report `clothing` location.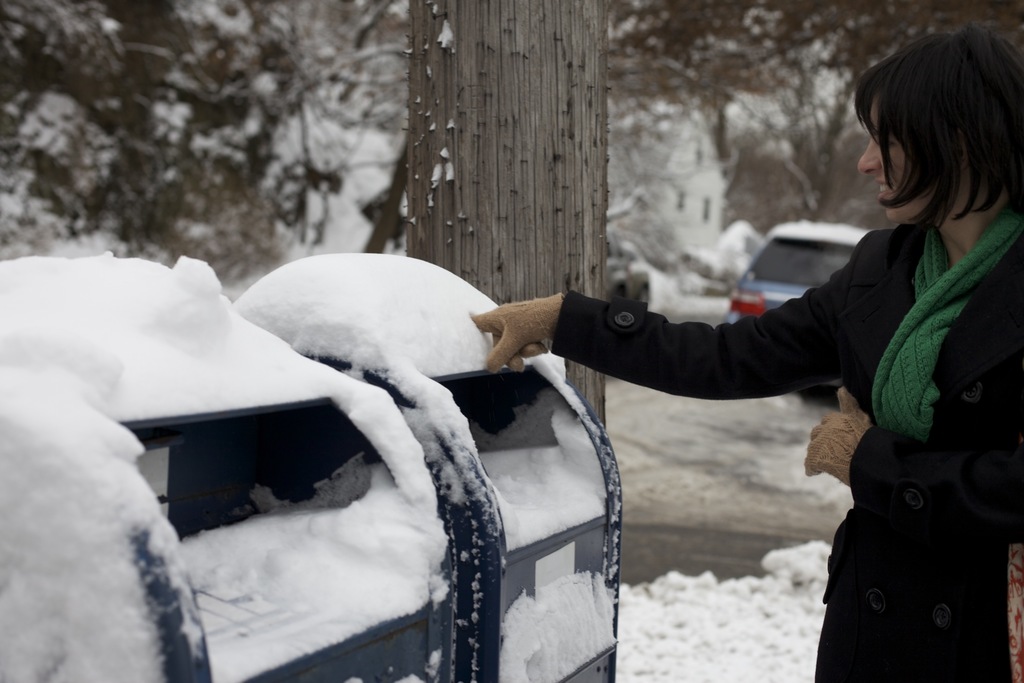
Report: x1=547 y1=222 x2=1023 y2=682.
